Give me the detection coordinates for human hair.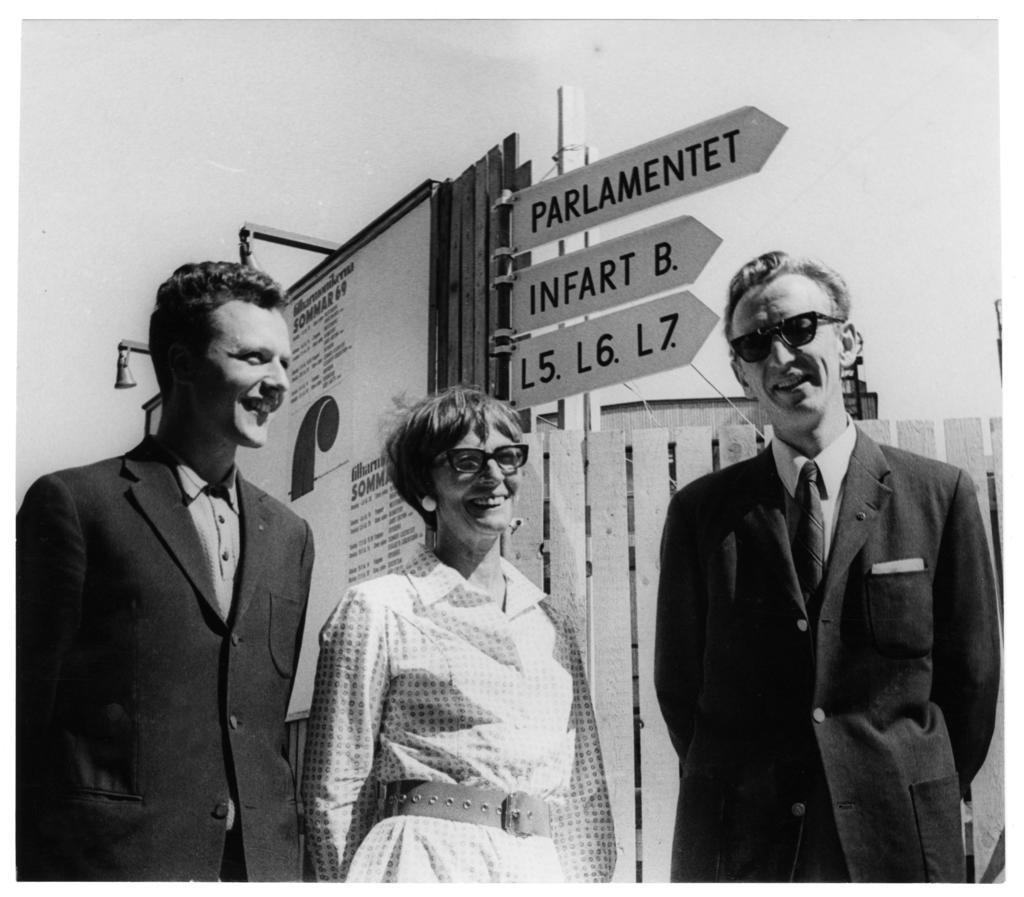
(x1=374, y1=393, x2=530, y2=565).
